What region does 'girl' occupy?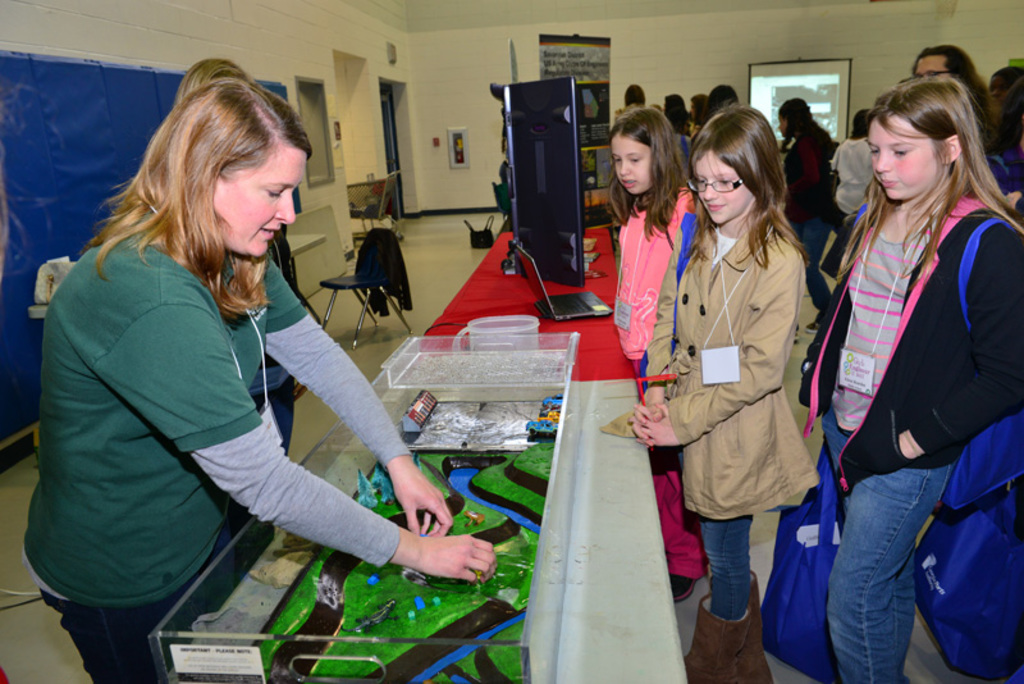
(x1=797, y1=78, x2=1023, y2=680).
